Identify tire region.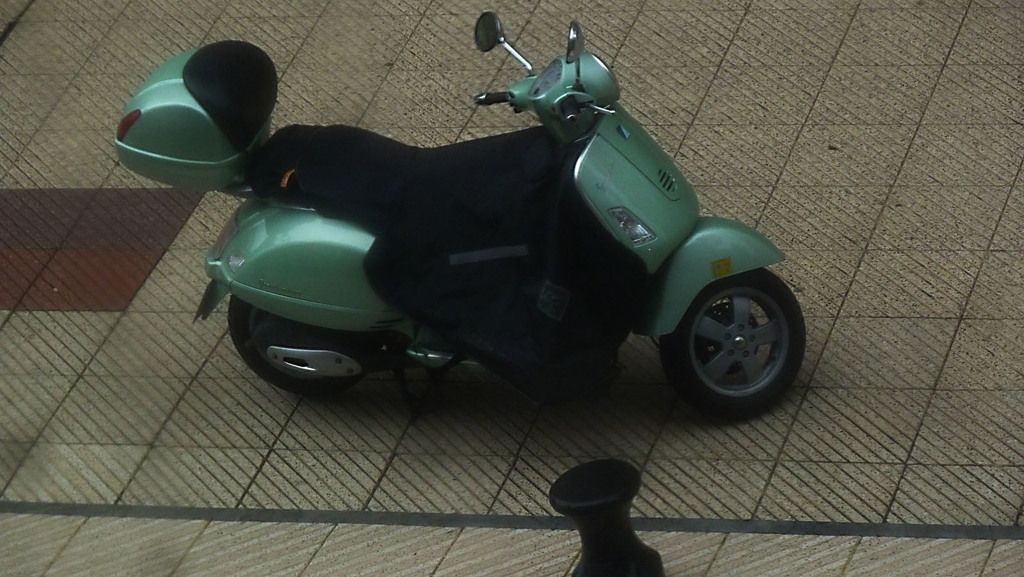
Region: x1=660 y1=256 x2=799 y2=410.
